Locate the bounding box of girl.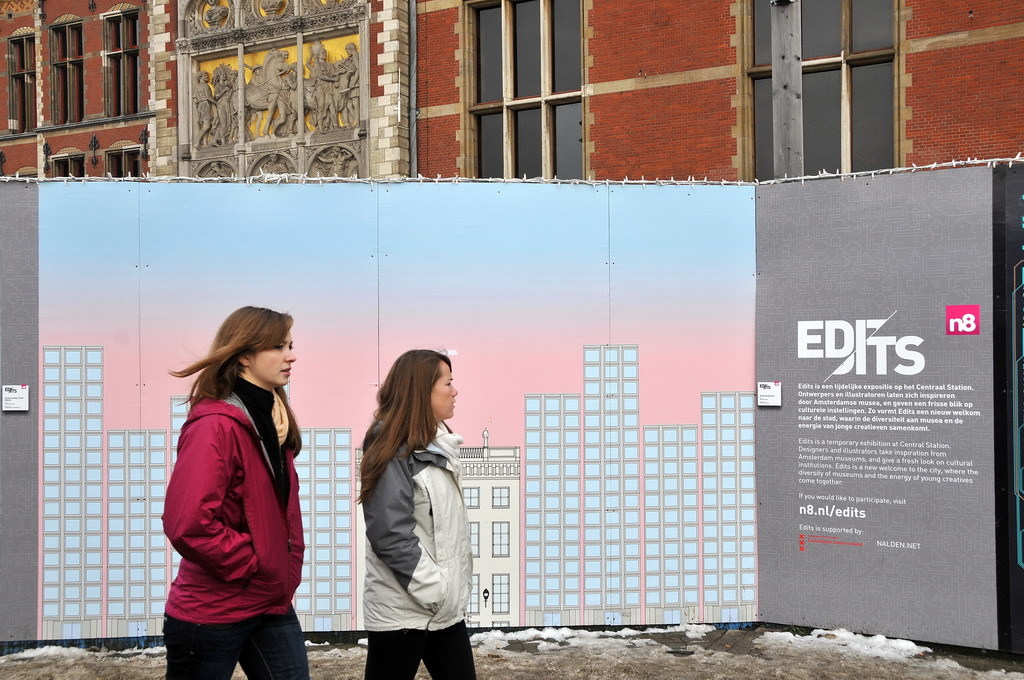
Bounding box: (355, 341, 475, 679).
